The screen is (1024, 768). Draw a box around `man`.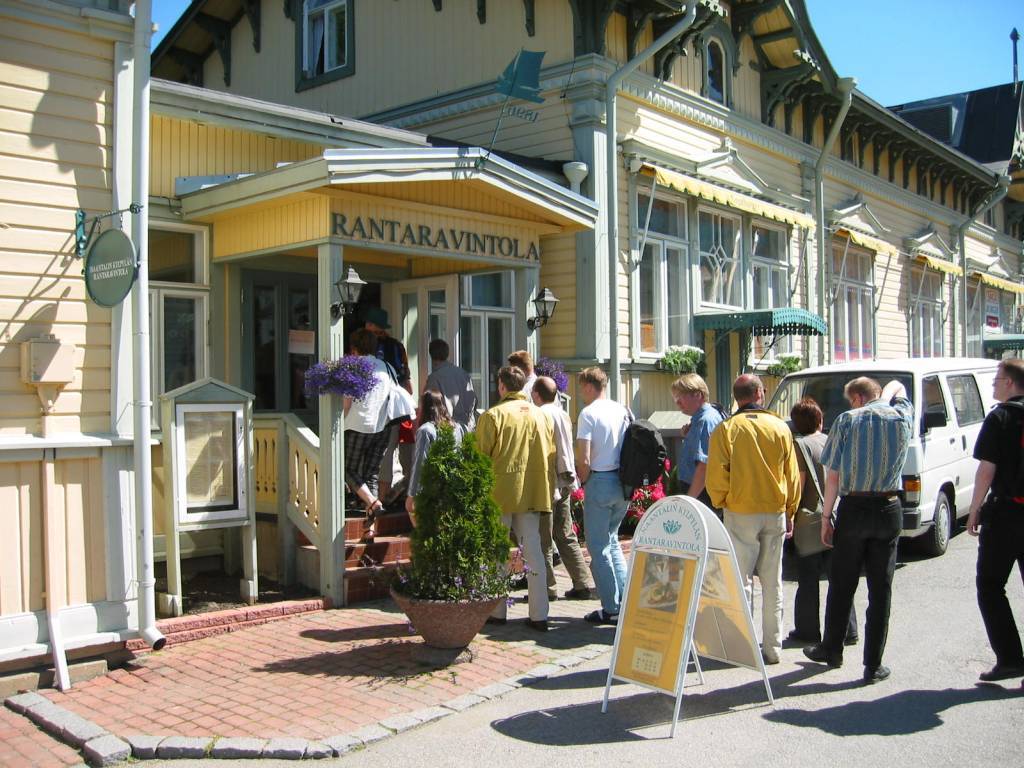
pyautogui.locateOnScreen(803, 374, 913, 685).
